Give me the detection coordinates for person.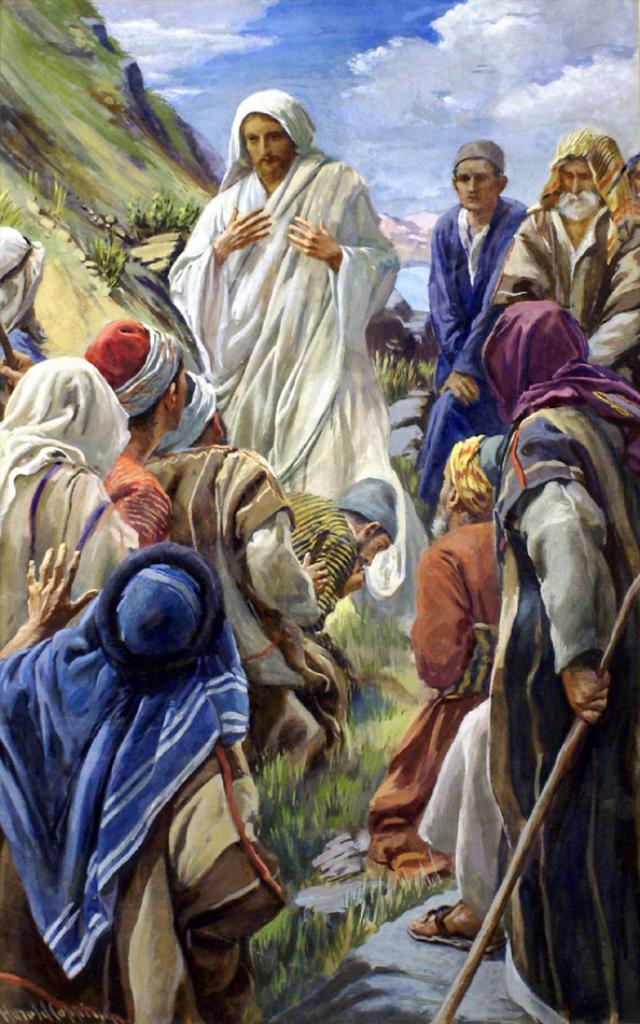
[left=366, top=426, right=502, bottom=874].
